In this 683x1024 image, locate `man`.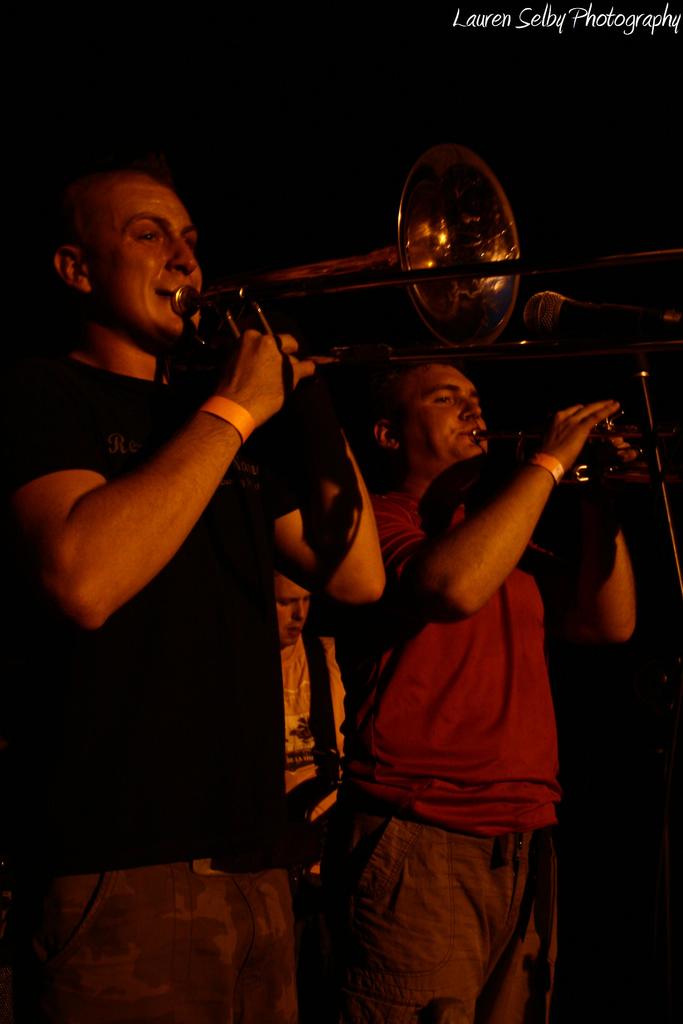
Bounding box: x1=276 y1=559 x2=344 y2=1022.
